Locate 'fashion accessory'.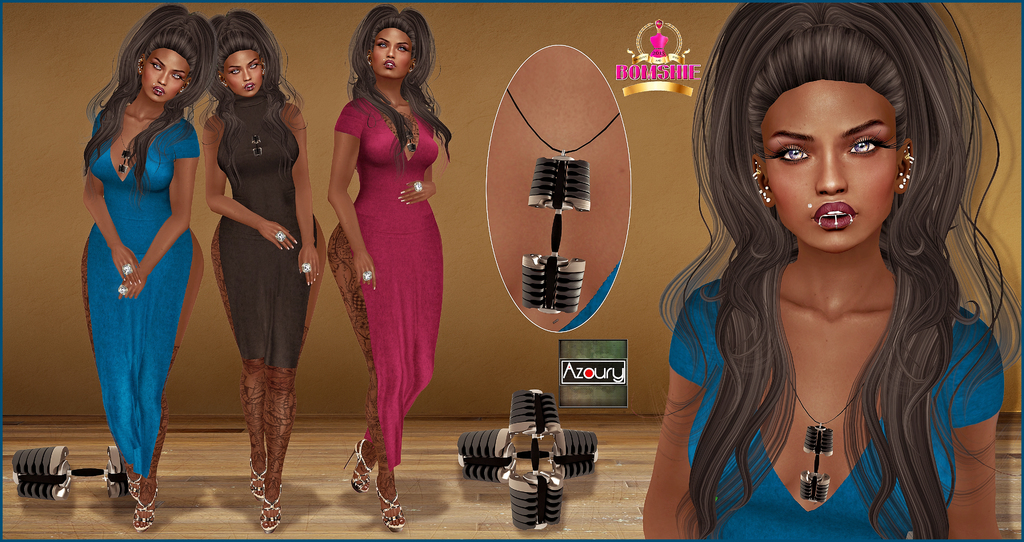
Bounding box: bbox=(127, 471, 141, 495).
